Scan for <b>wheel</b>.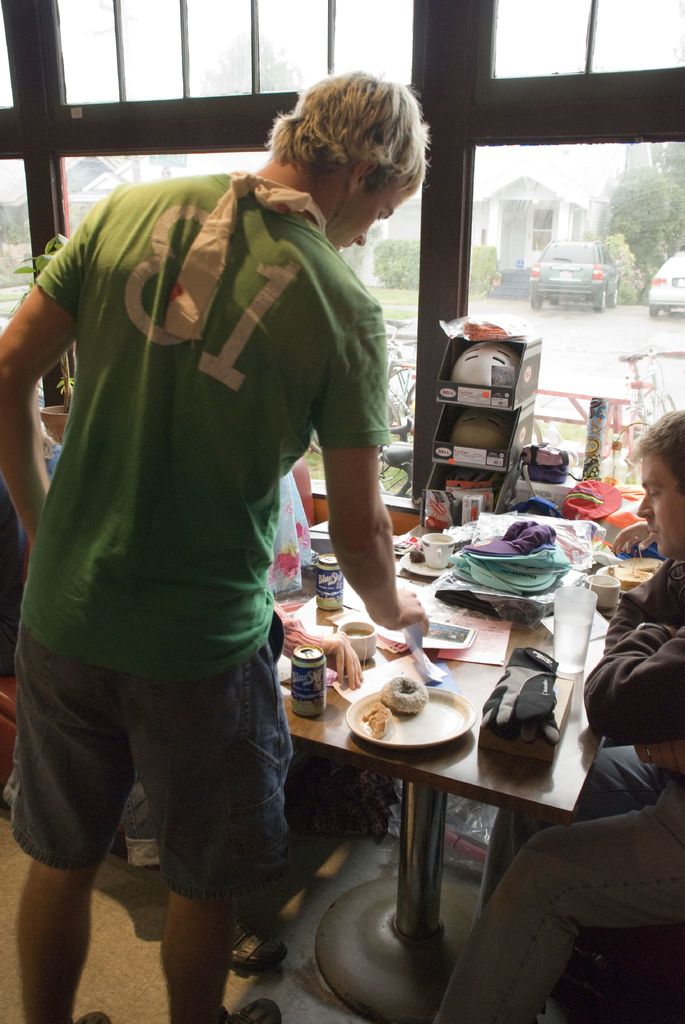
Scan result: x1=661, y1=308, x2=669, y2=312.
